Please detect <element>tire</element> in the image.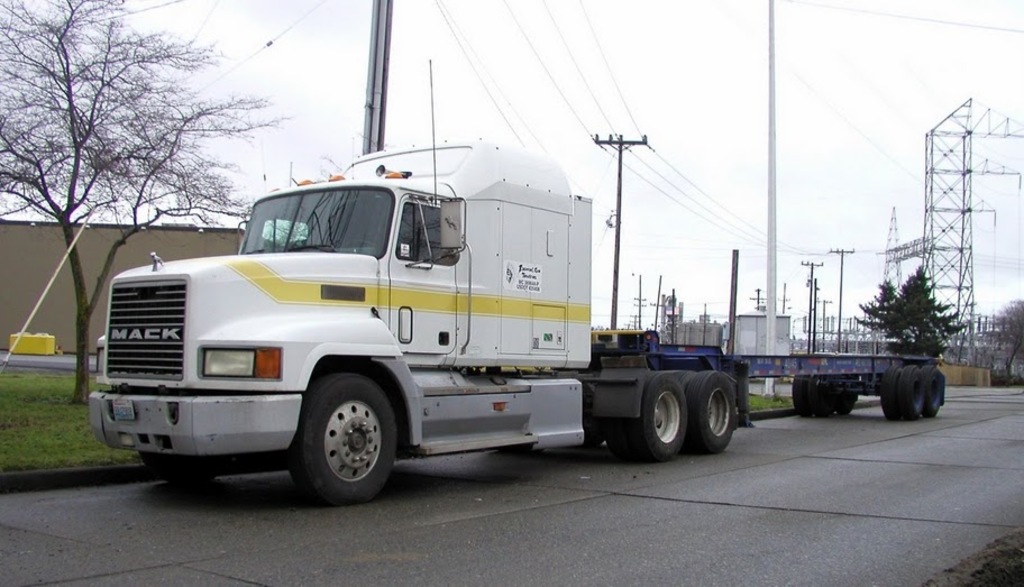
box(790, 374, 816, 416).
